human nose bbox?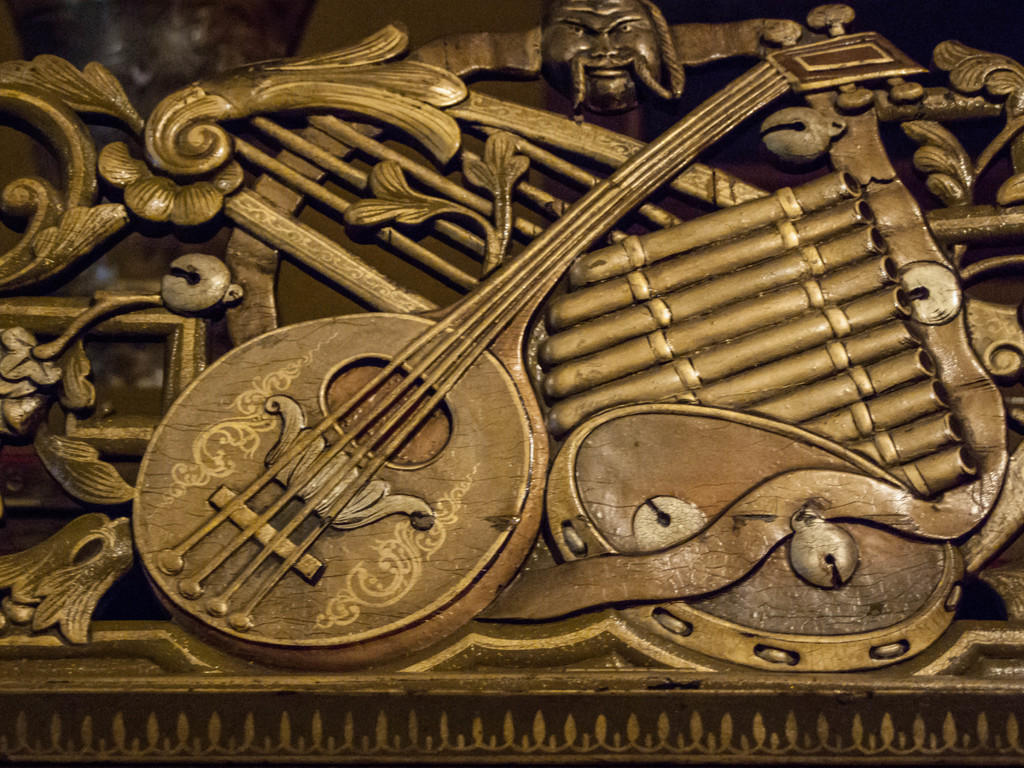
<box>591,34,616,55</box>
